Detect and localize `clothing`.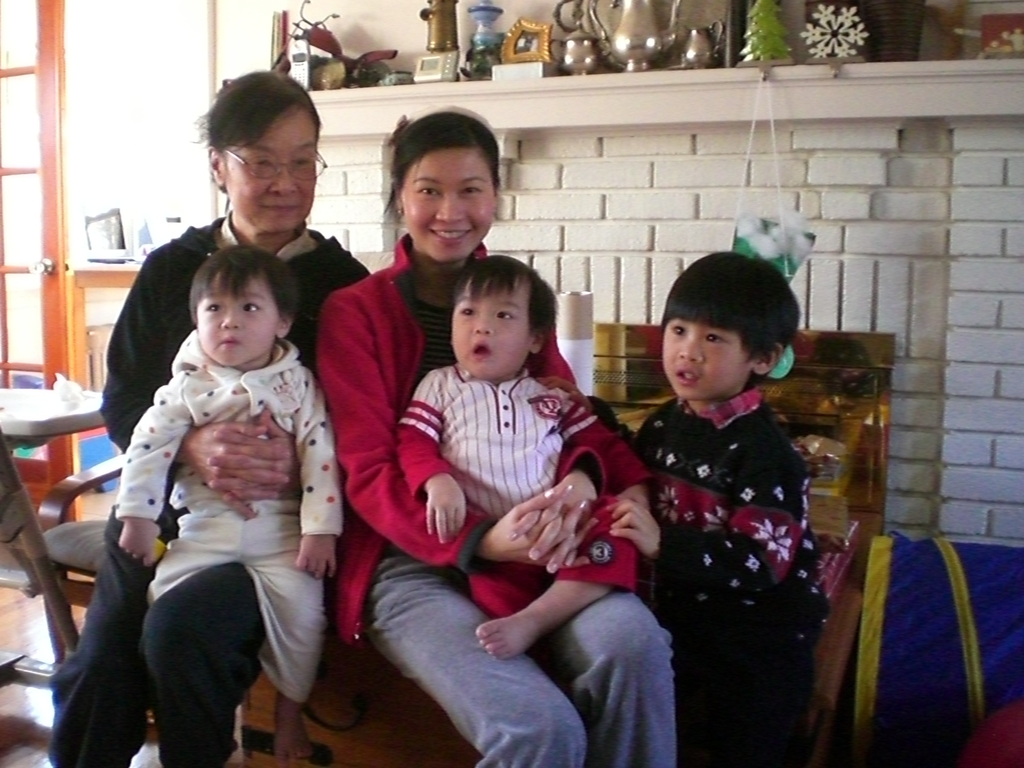
Localized at select_region(345, 230, 645, 643).
